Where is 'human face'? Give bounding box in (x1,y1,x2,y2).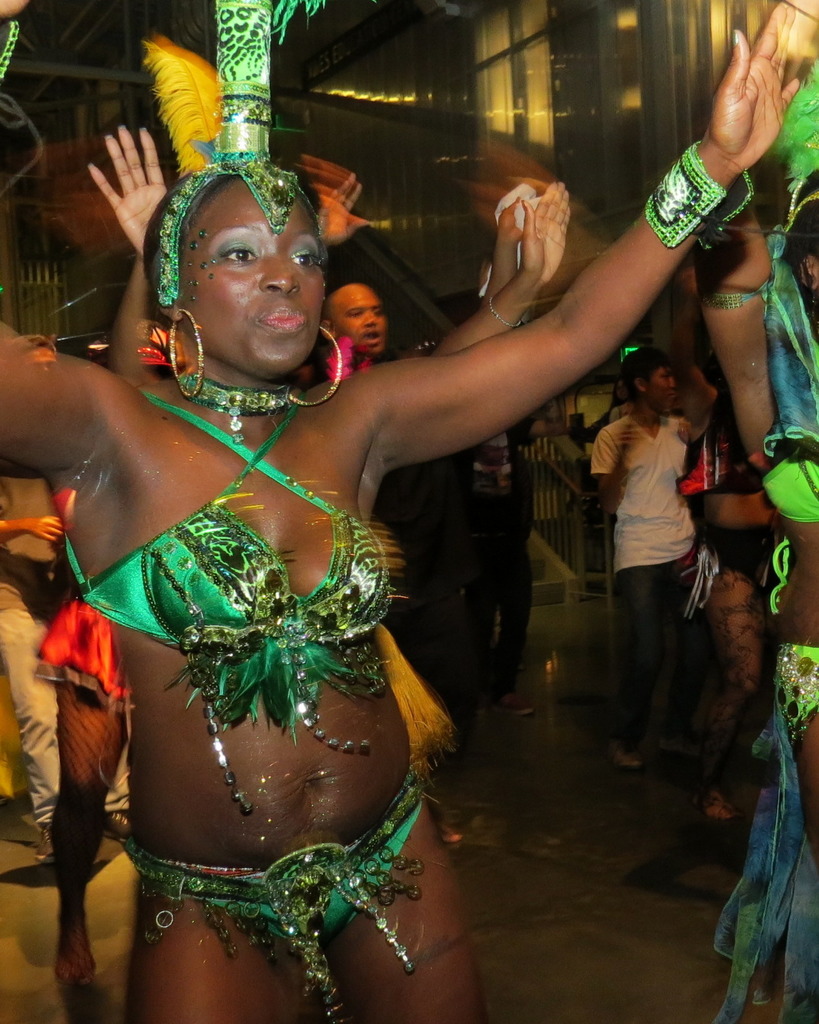
(330,284,388,358).
